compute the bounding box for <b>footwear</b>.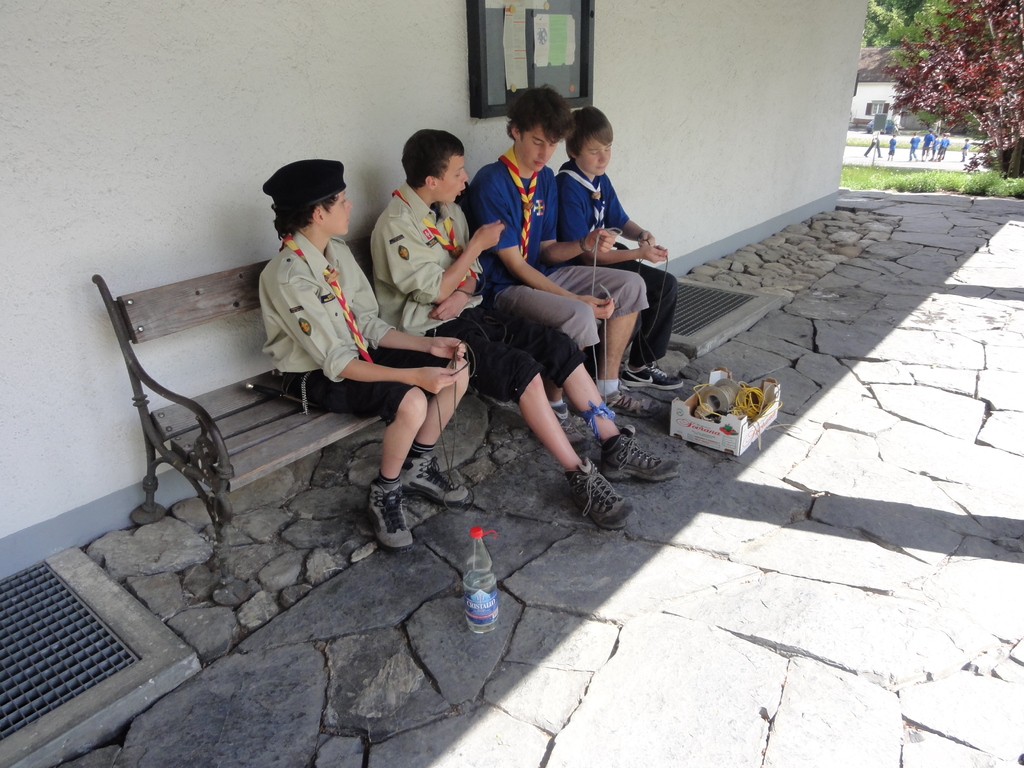
crop(404, 452, 474, 507).
